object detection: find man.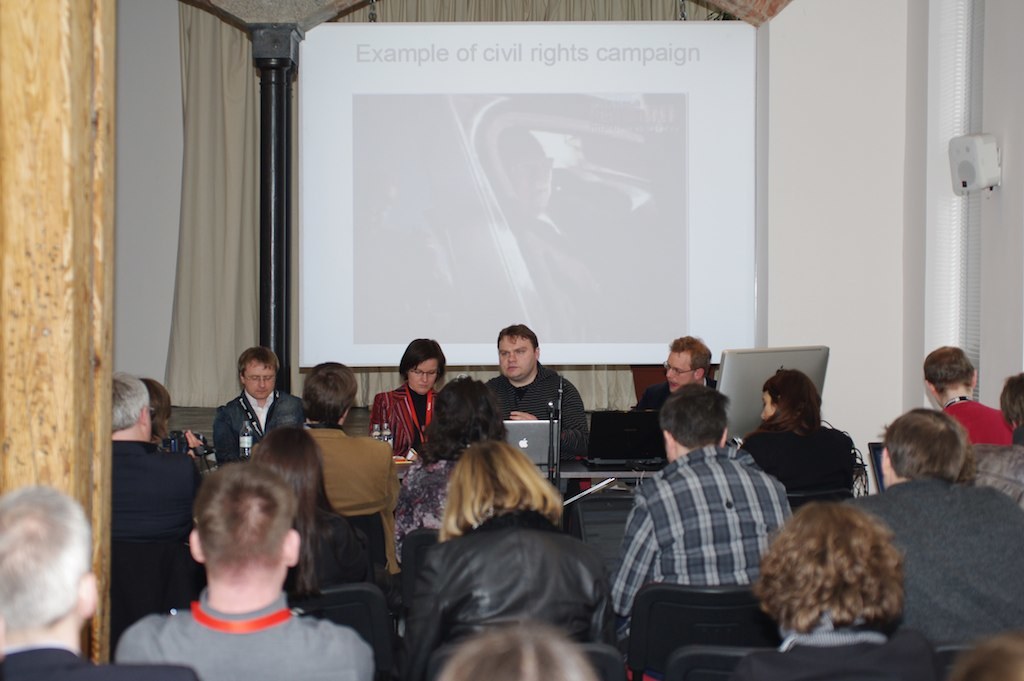
(303, 362, 400, 556).
